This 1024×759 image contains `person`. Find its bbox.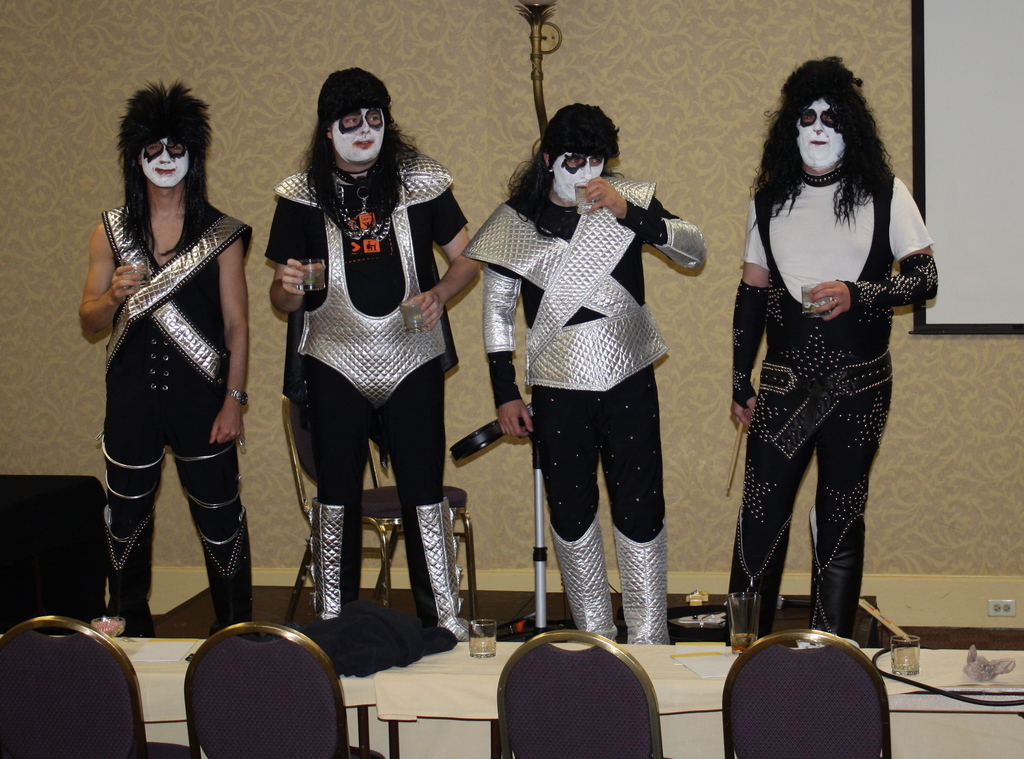
(left=78, top=76, right=253, bottom=637).
